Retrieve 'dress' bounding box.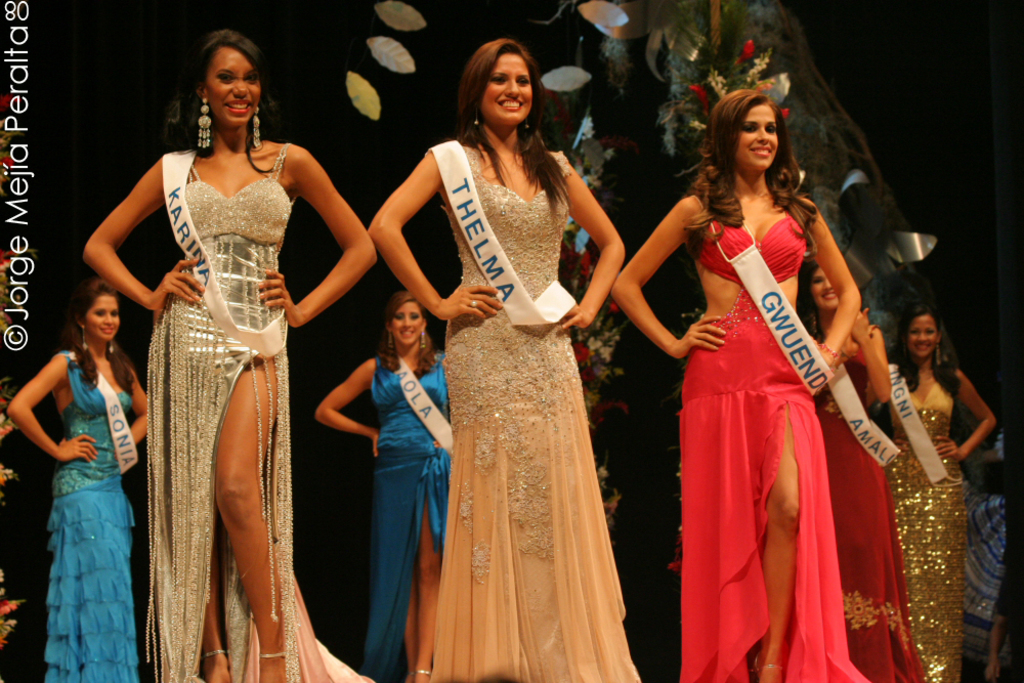
Bounding box: locate(887, 381, 958, 682).
